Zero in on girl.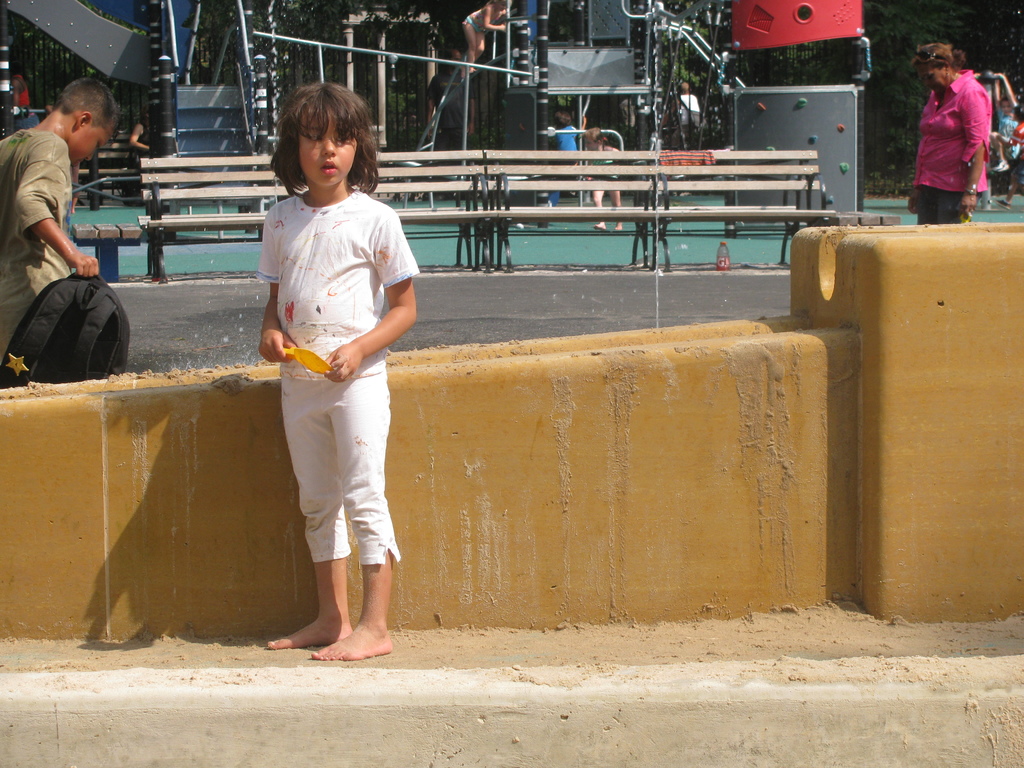
Zeroed in: x1=460, y1=0, x2=513, y2=78.
